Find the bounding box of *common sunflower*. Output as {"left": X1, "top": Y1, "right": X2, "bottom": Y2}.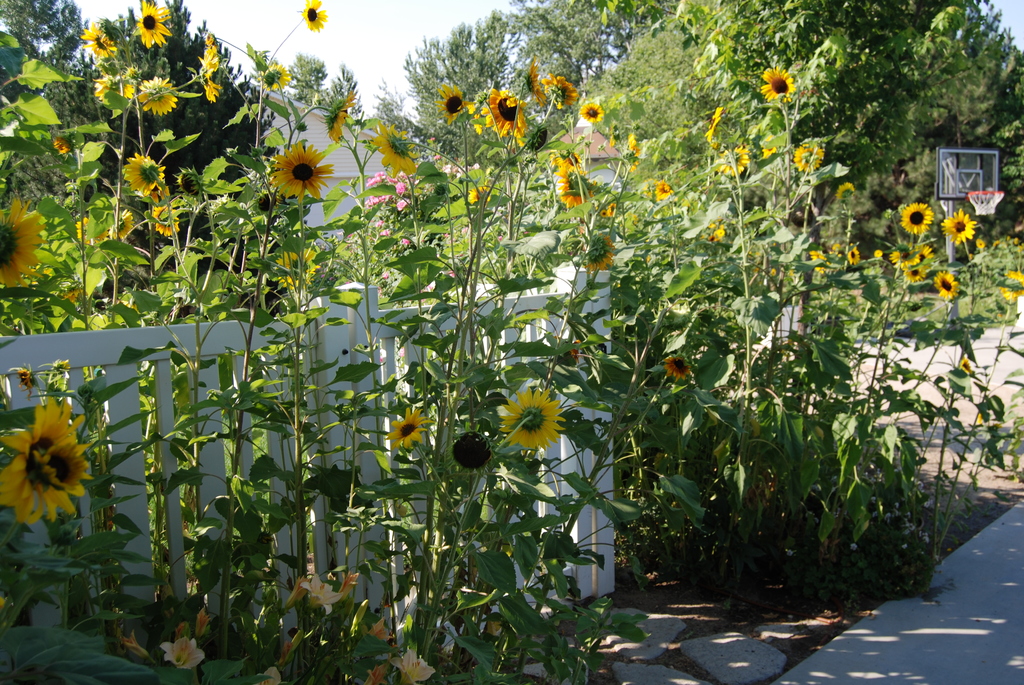
{"left": 900, "top": 203, "right": 929, "bottom": 236}.
